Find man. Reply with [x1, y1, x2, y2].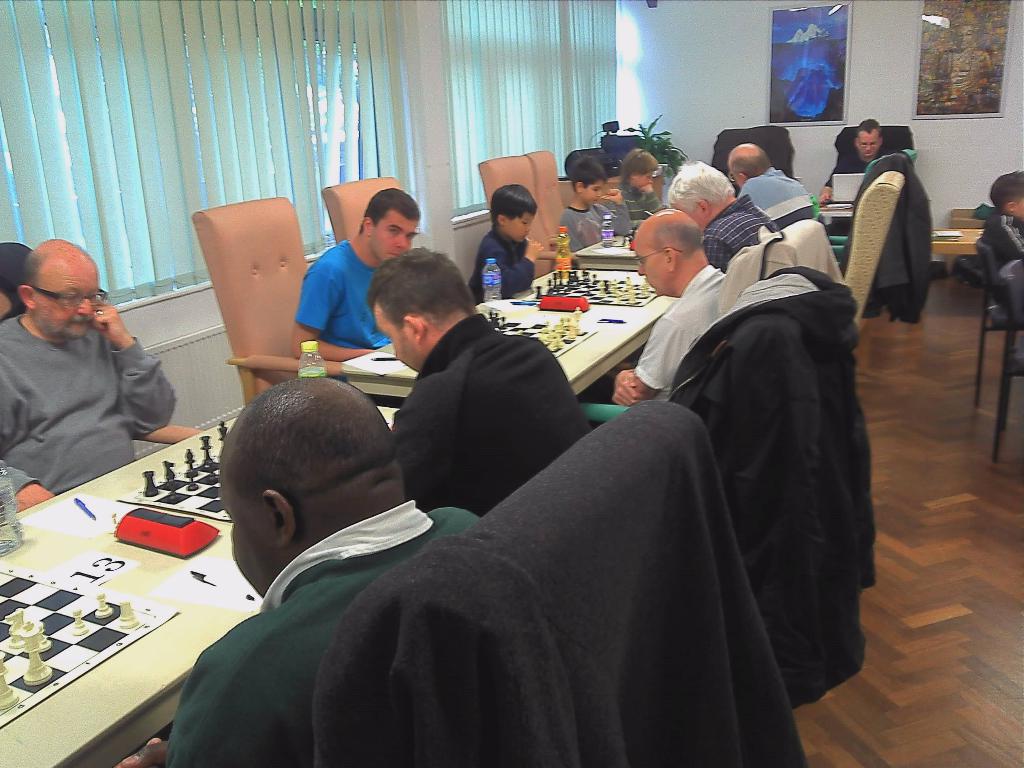
[664, 159, 779, 273].
